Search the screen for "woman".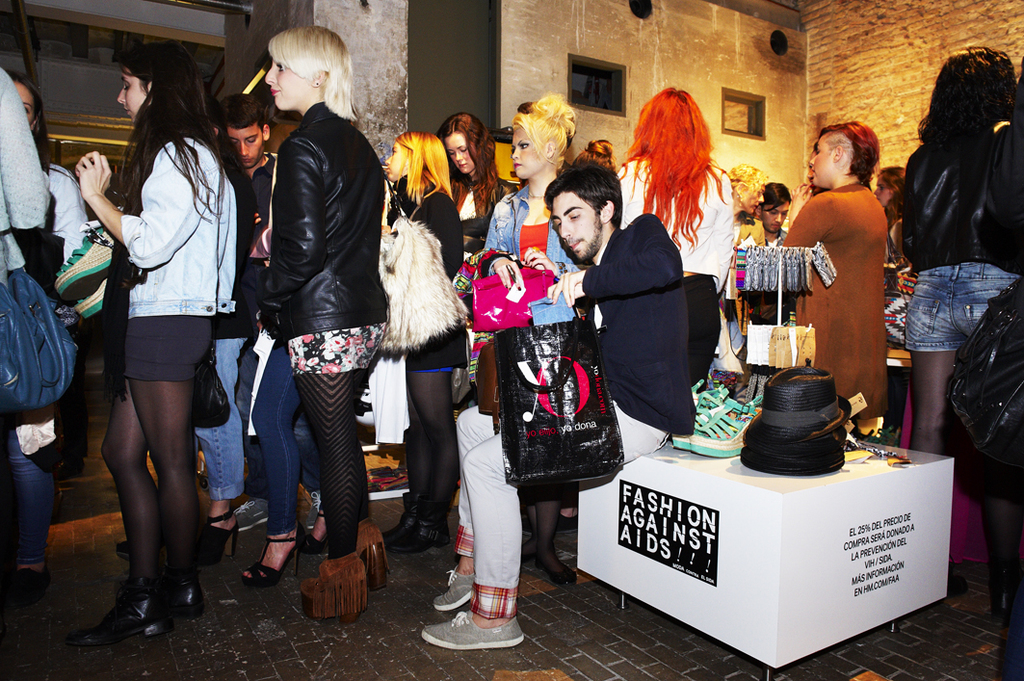
Found at <region>431, 112, 514, 252</region>.
